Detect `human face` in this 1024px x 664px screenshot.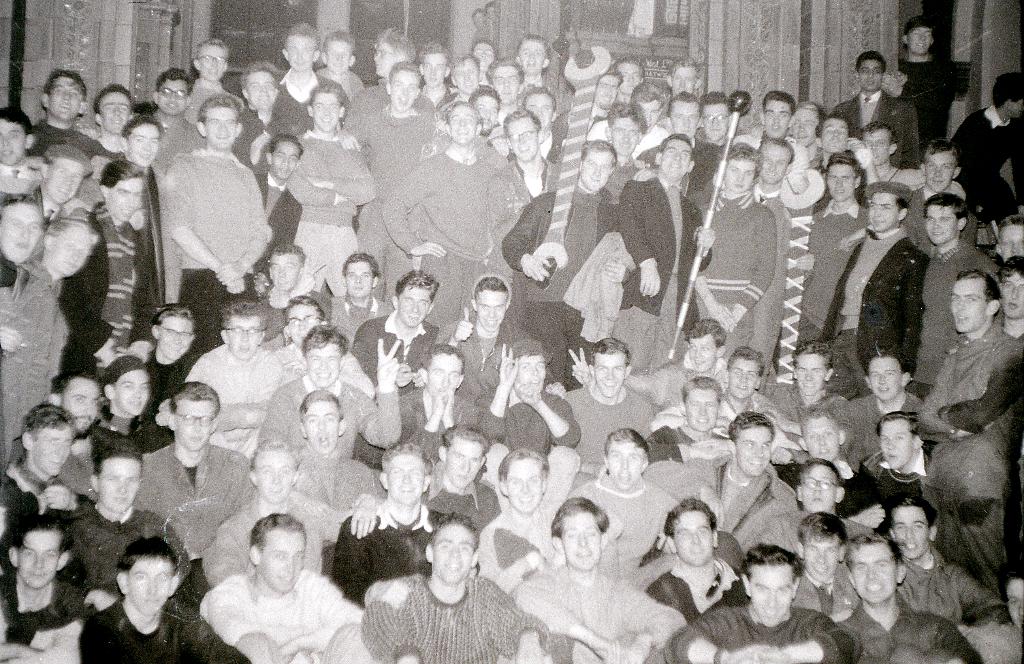
Detection: bbox(615, 63, 640, 104).
